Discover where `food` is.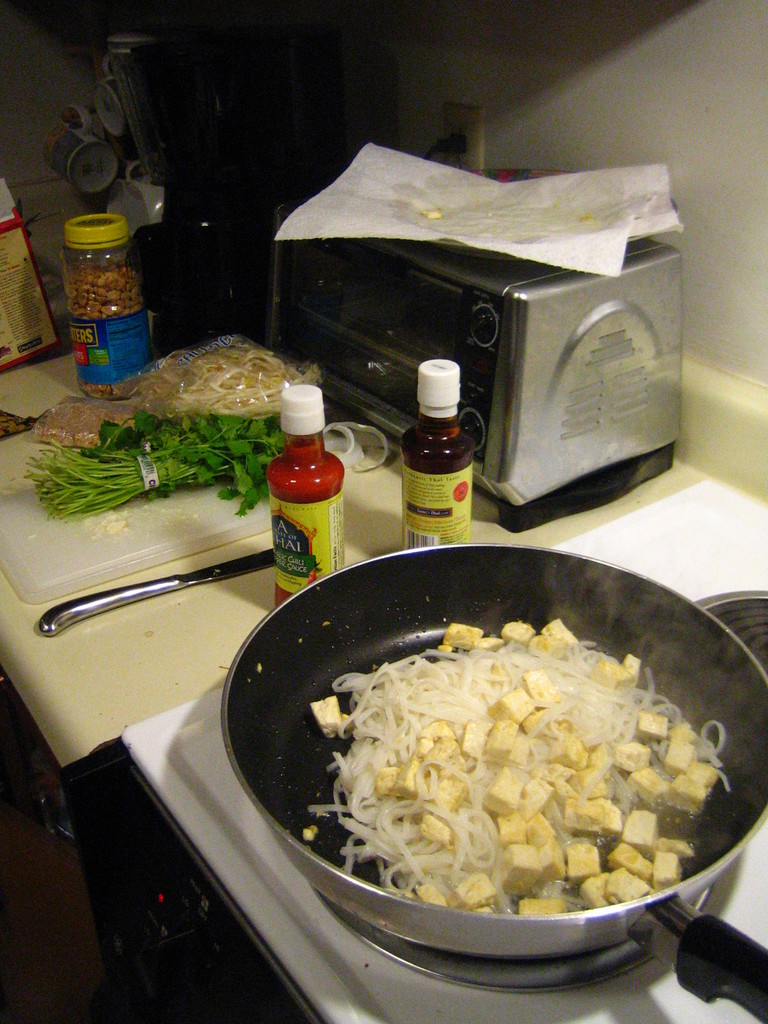
Discovered at [135,341,324,421].
